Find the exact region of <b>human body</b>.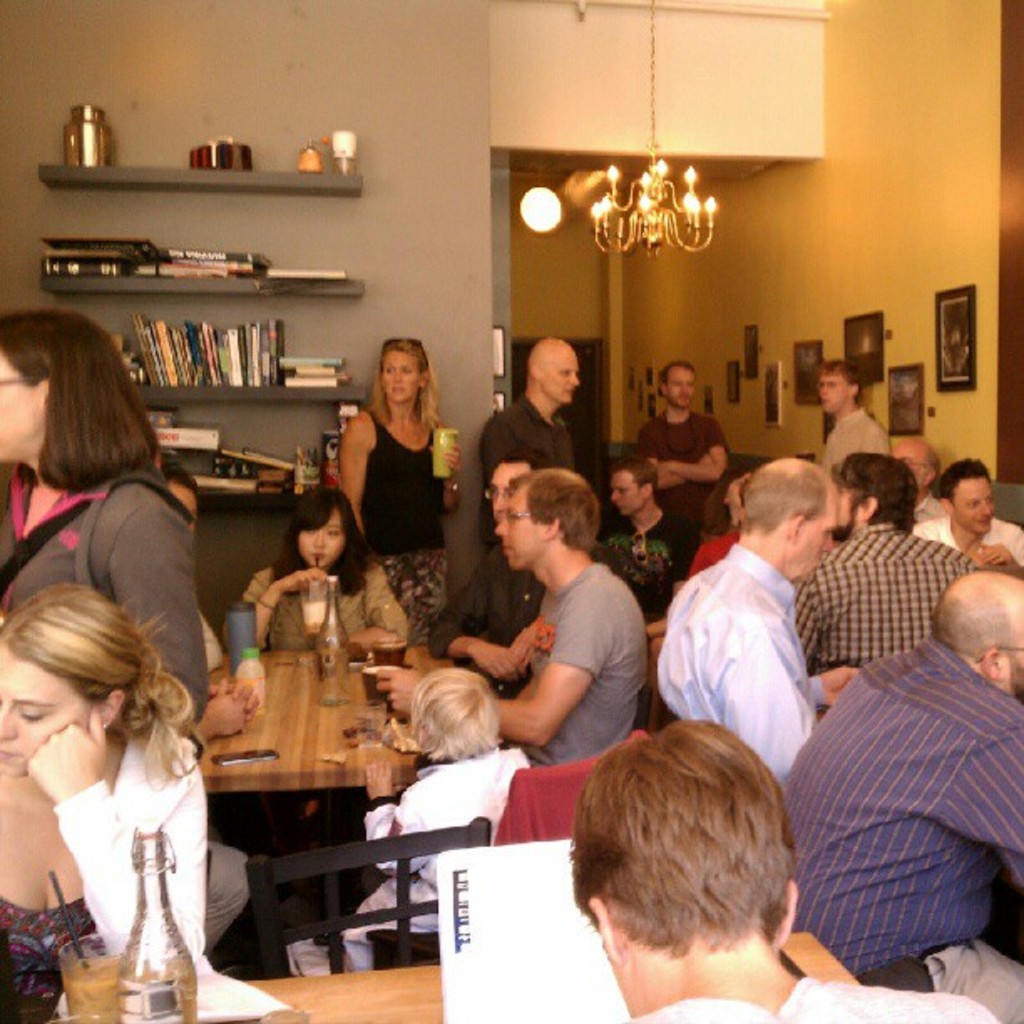
Exact region: {"left": 781, "top": 637, "right": 1022, "bottom": 1022}.
